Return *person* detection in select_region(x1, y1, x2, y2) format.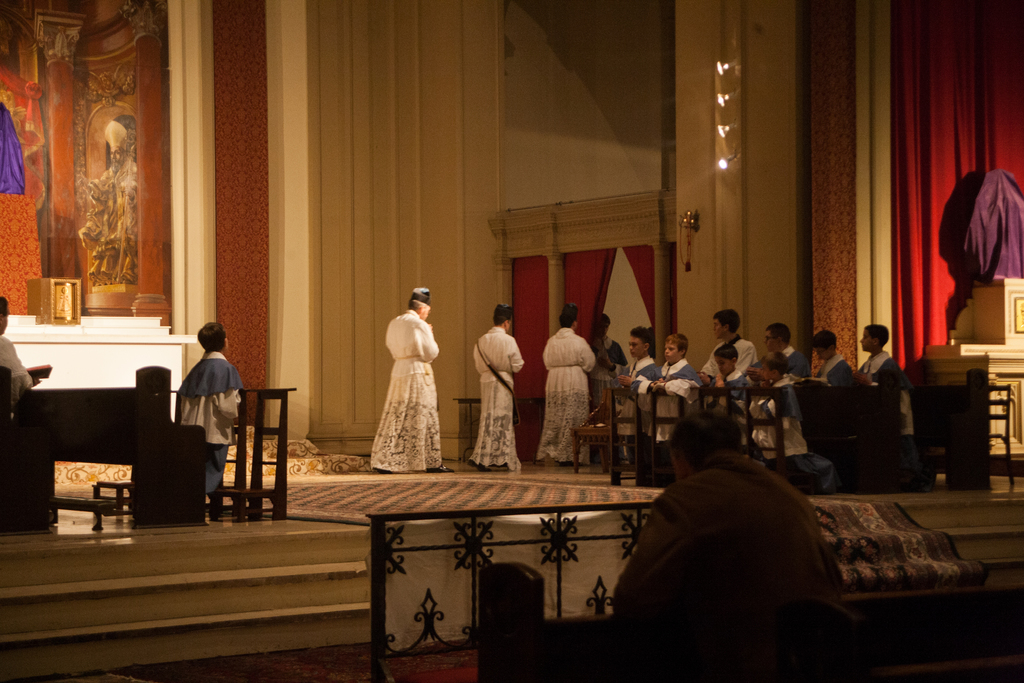
select_region(853, 324, 911, 409).
